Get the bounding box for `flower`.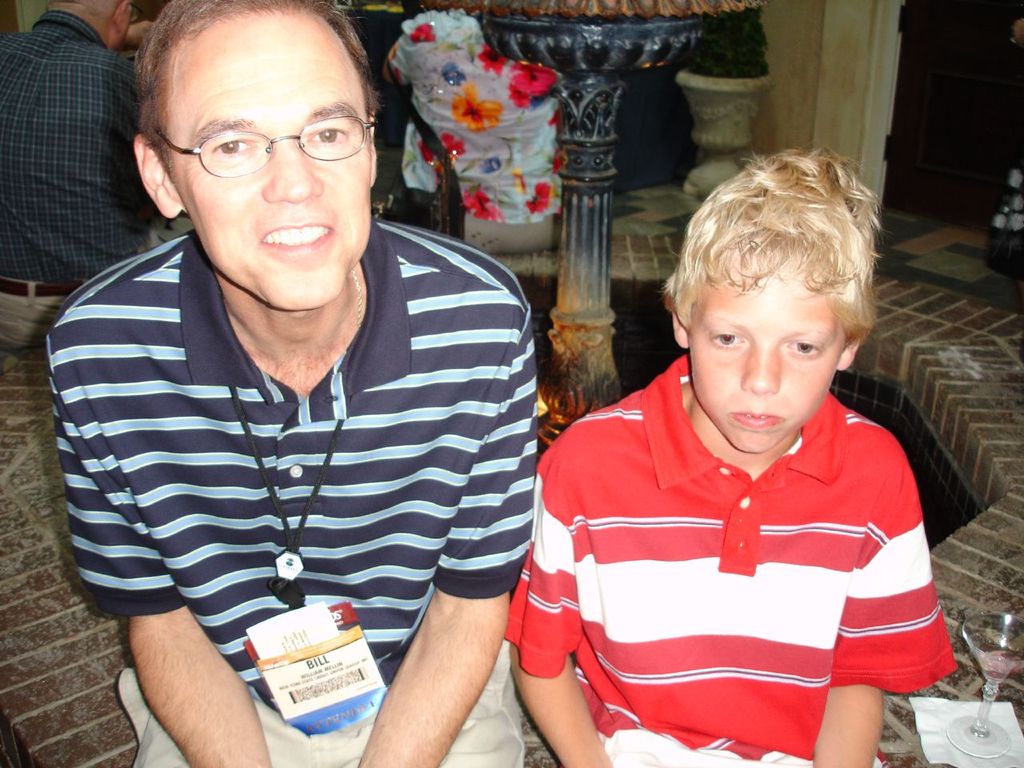
[x1=477, y1=42, x2=509, y2=74].
